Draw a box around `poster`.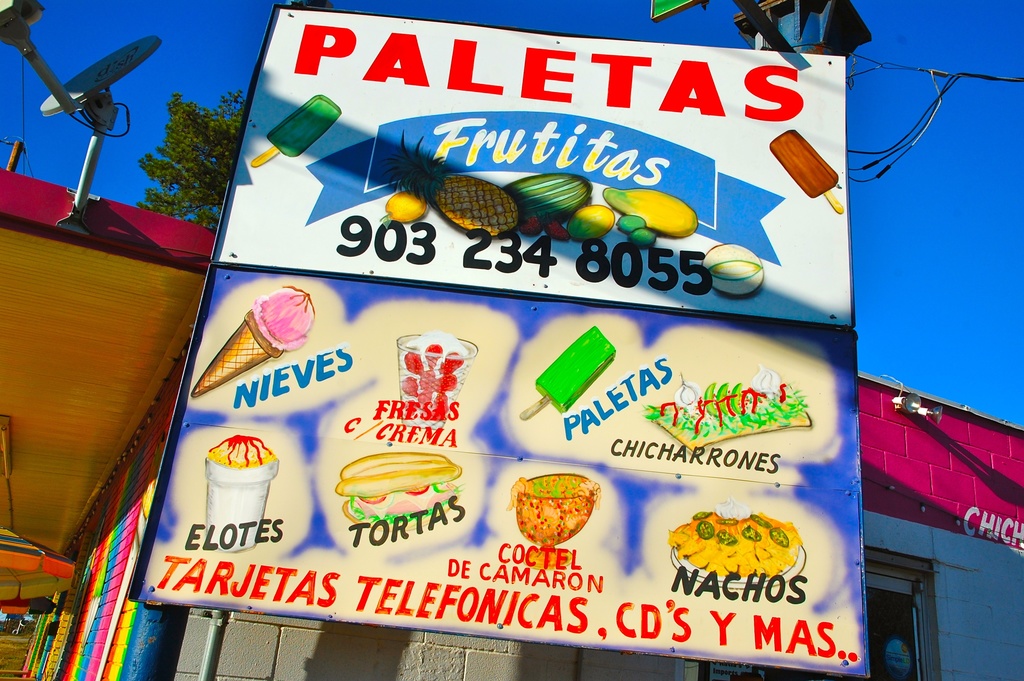
l=125, t=1, r=865, b=678.
